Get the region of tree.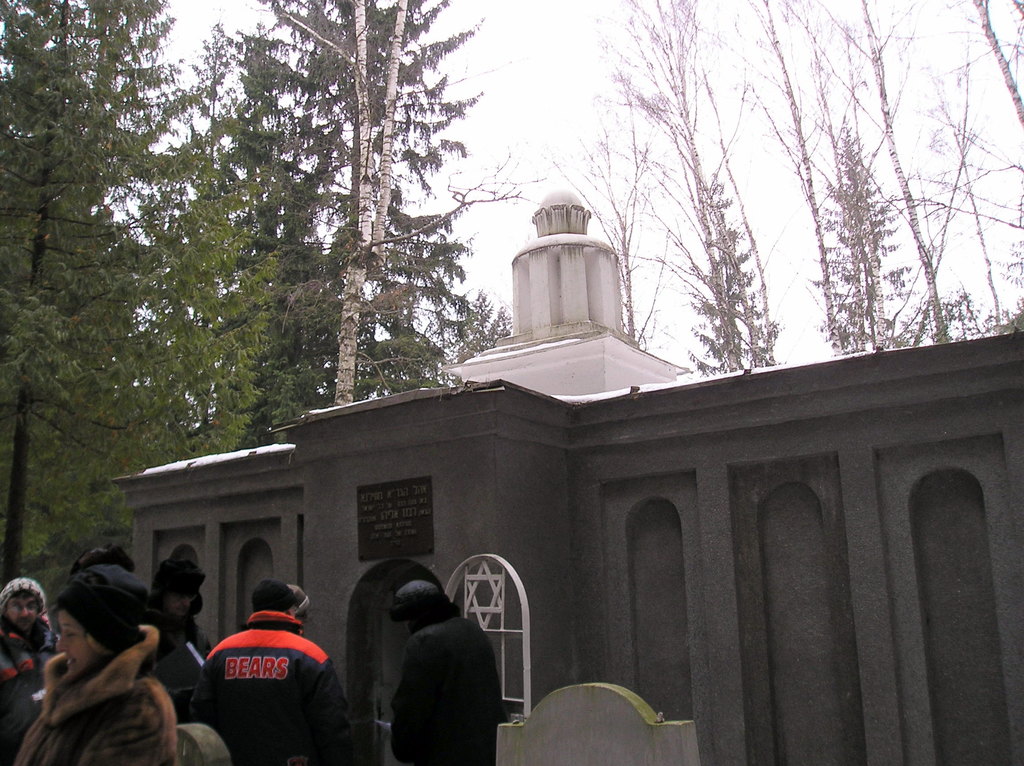
select_region(428, 283, 521, 377).
